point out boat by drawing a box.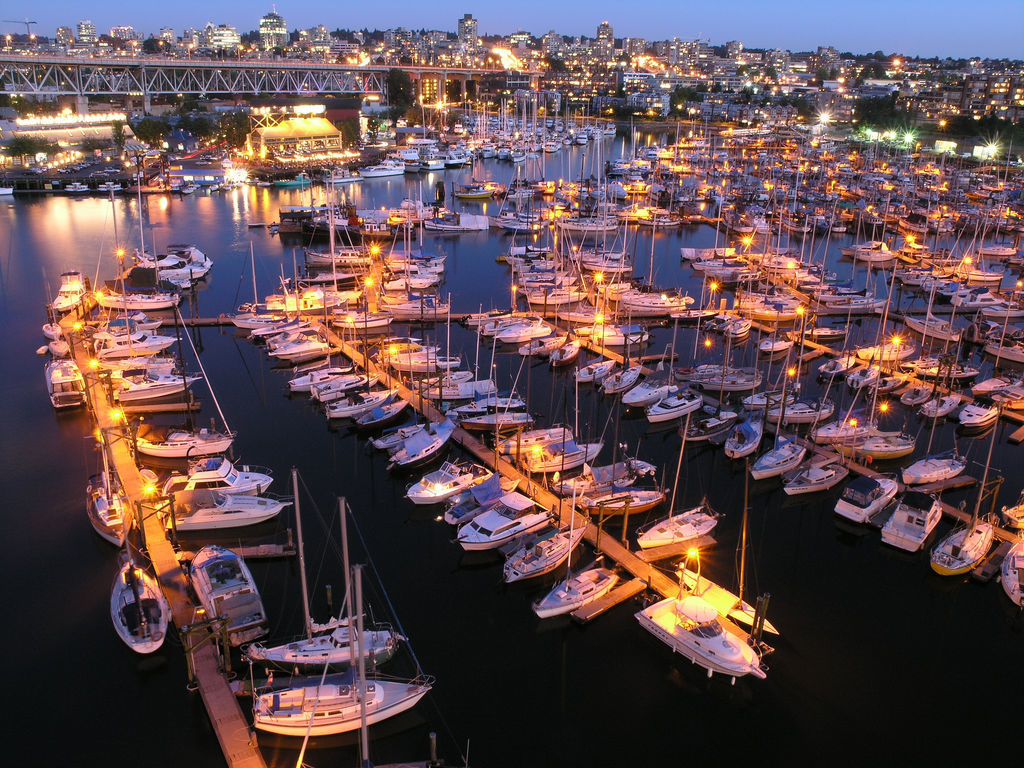
(500, 418, 588, 587).
